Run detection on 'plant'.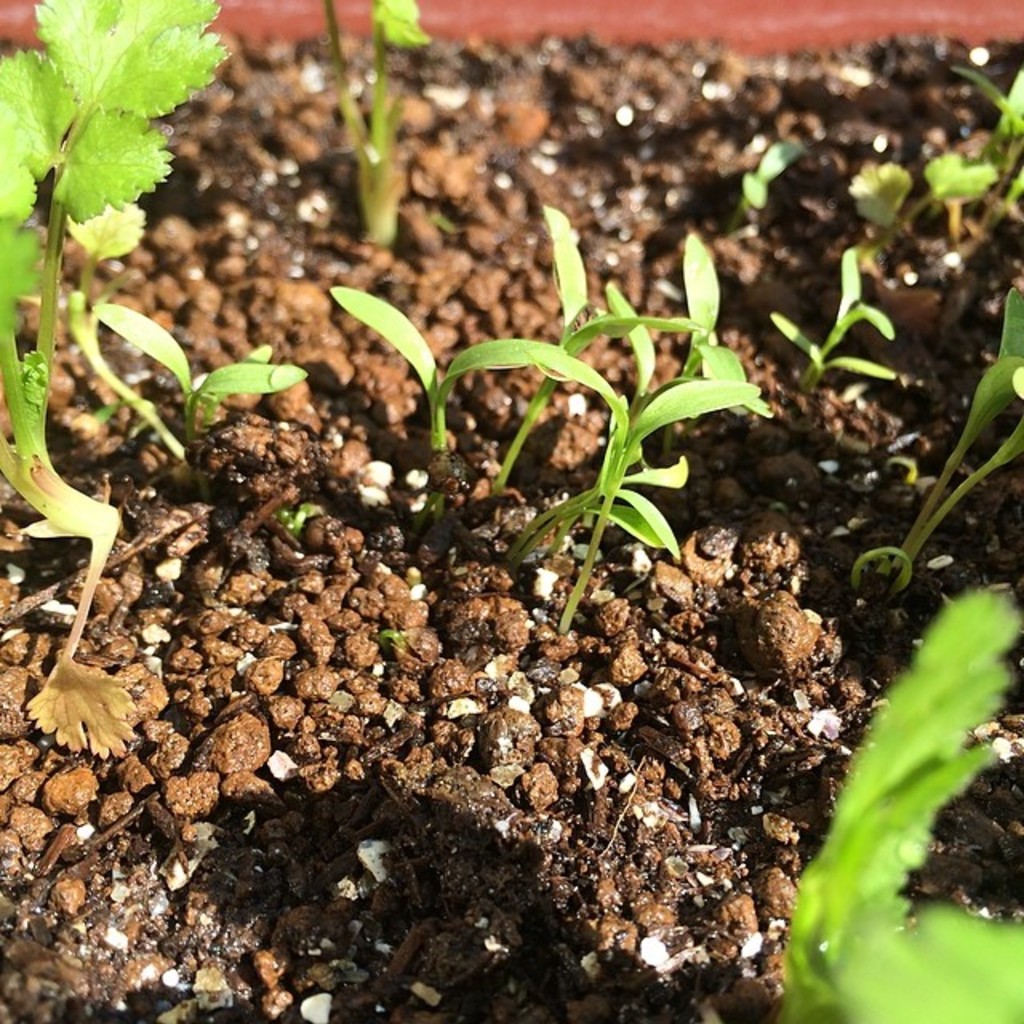
Result: detection(773, 590, 1022, 1022).
